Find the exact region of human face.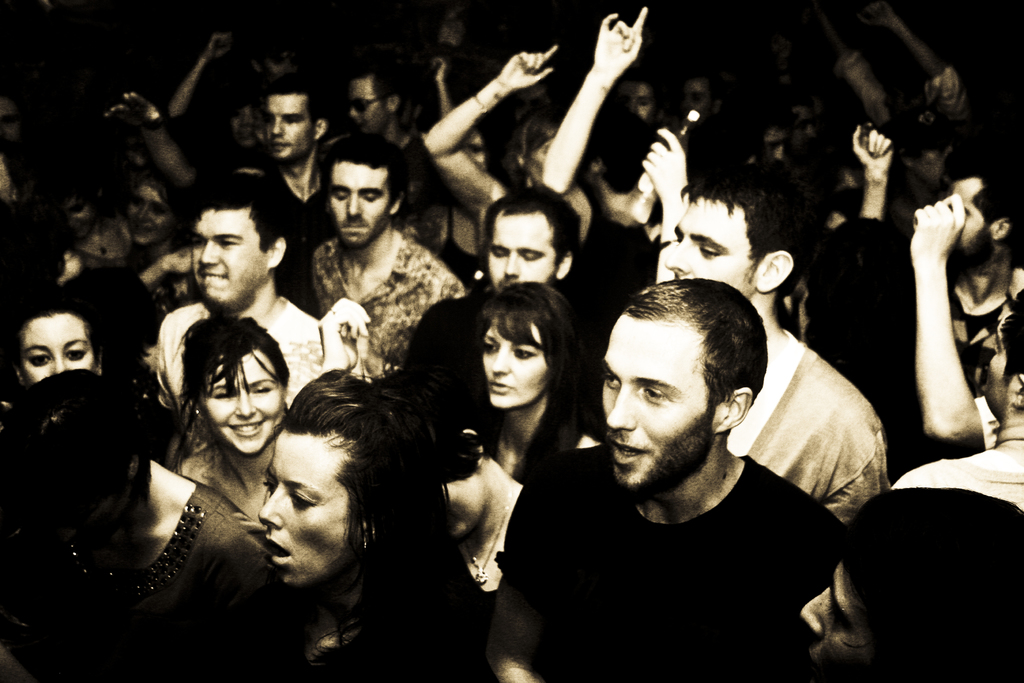
Exact region: box(118, 176, 166, 253).
